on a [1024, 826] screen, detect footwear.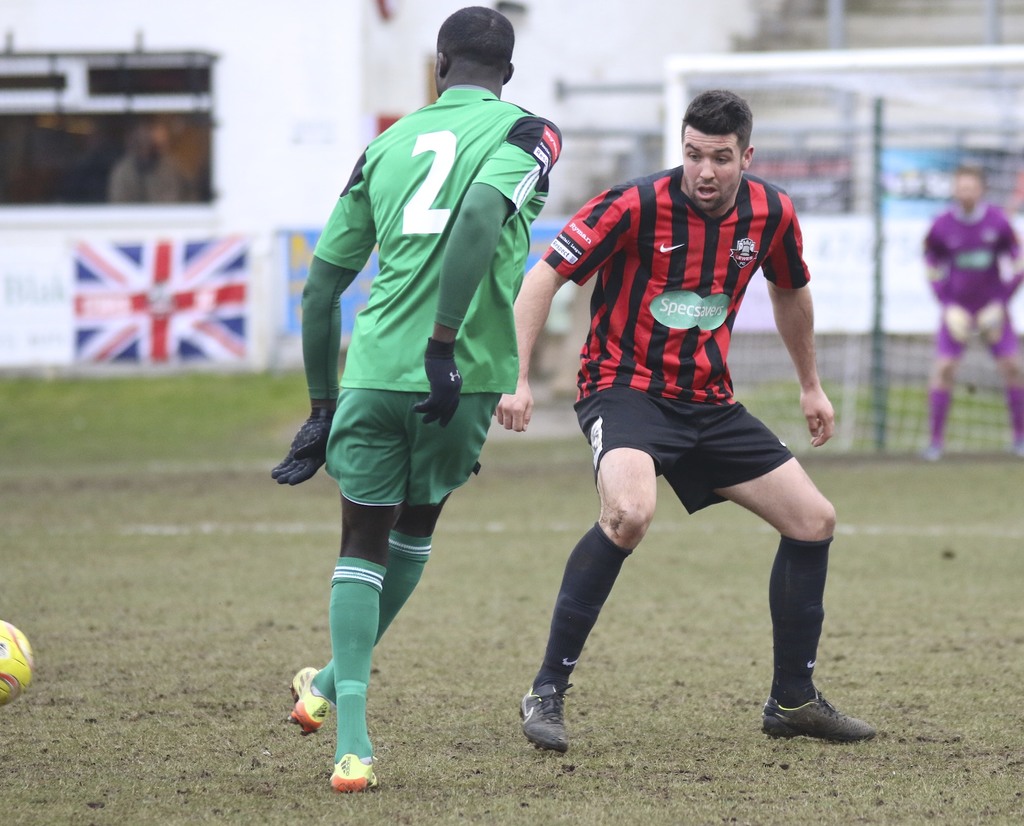
<bbox>1011, 446, 1023, 466</bbox>.
